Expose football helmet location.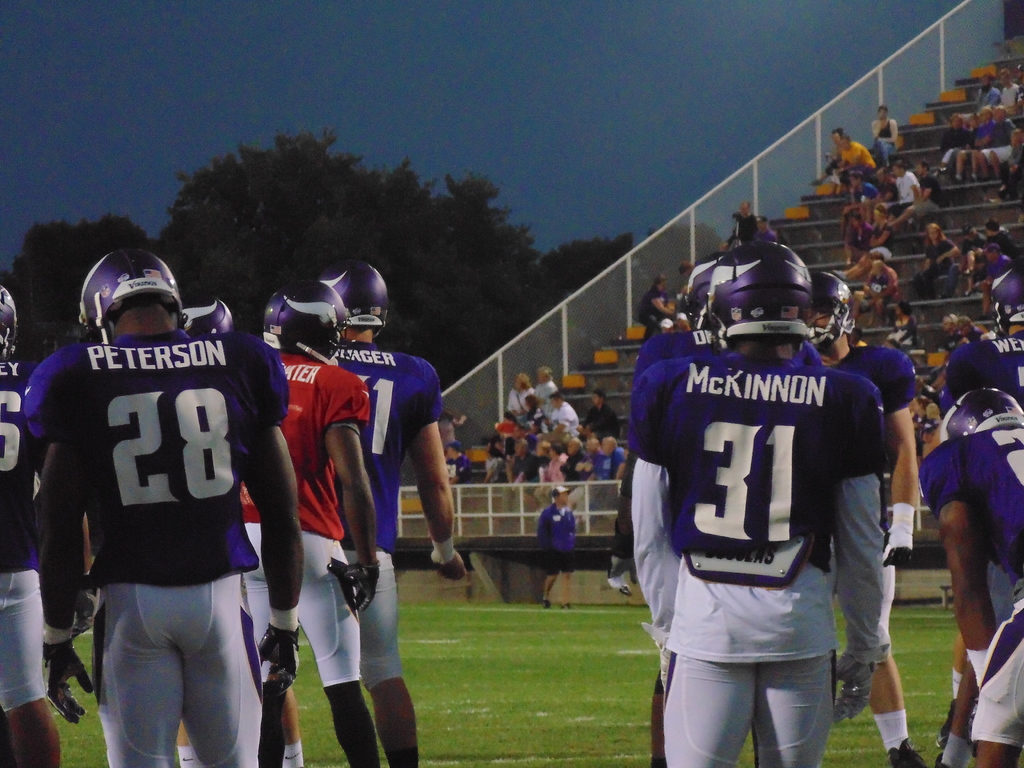
Exposed at pyautogui.locateOnScreen(989, 265, 1023, 327).
